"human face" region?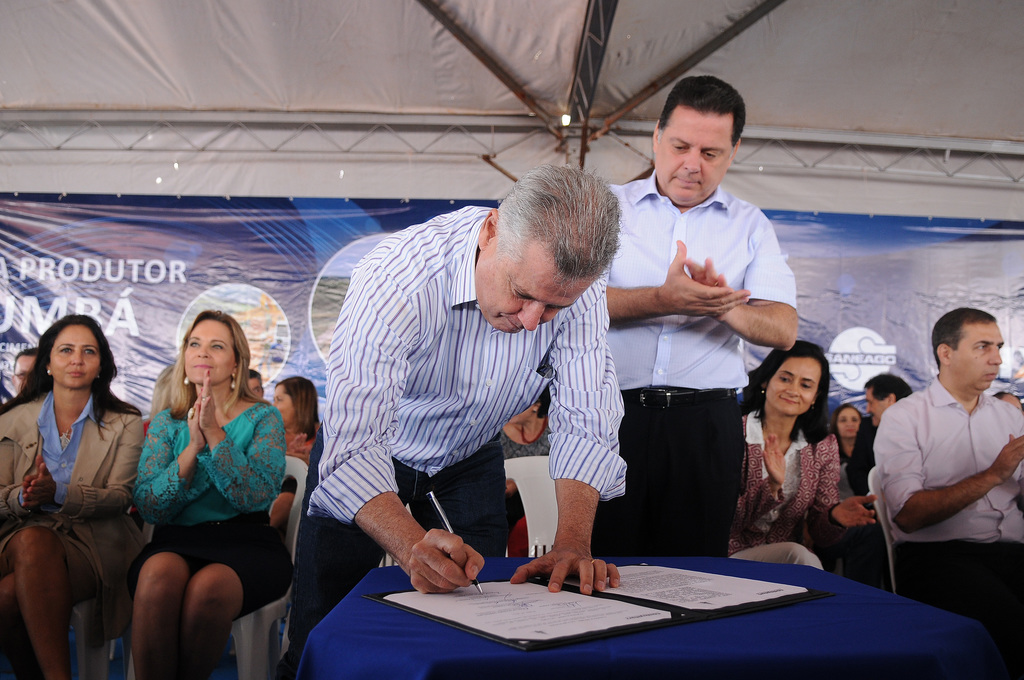
x1=842 y1=411 x2=858 y2=437
